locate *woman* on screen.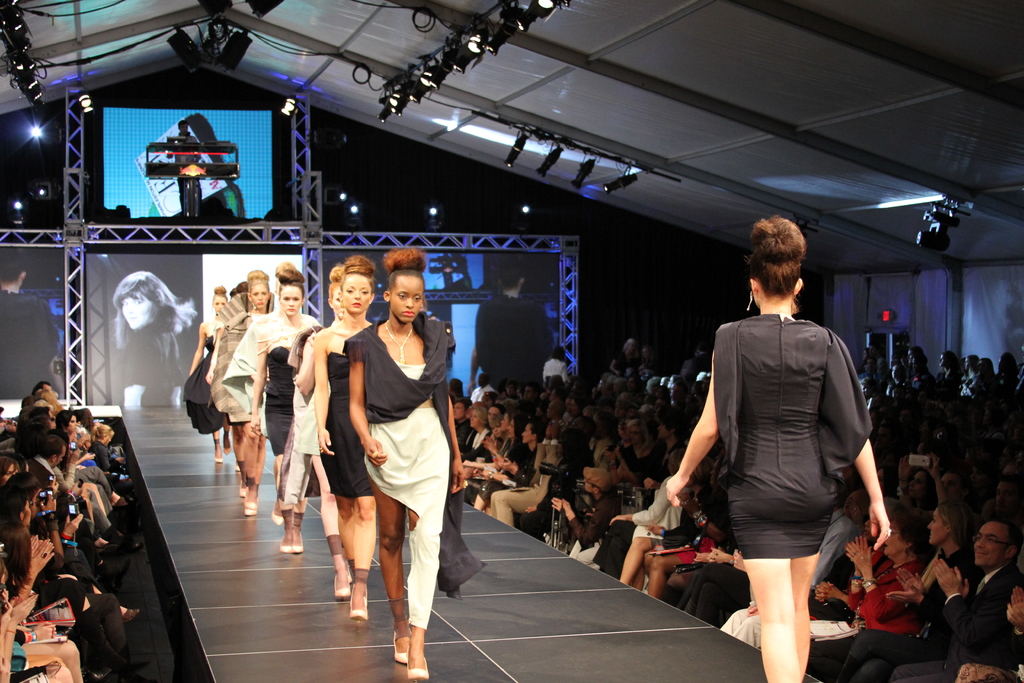
On screen at x1=218 y1=273 x2=285 y2=513.
